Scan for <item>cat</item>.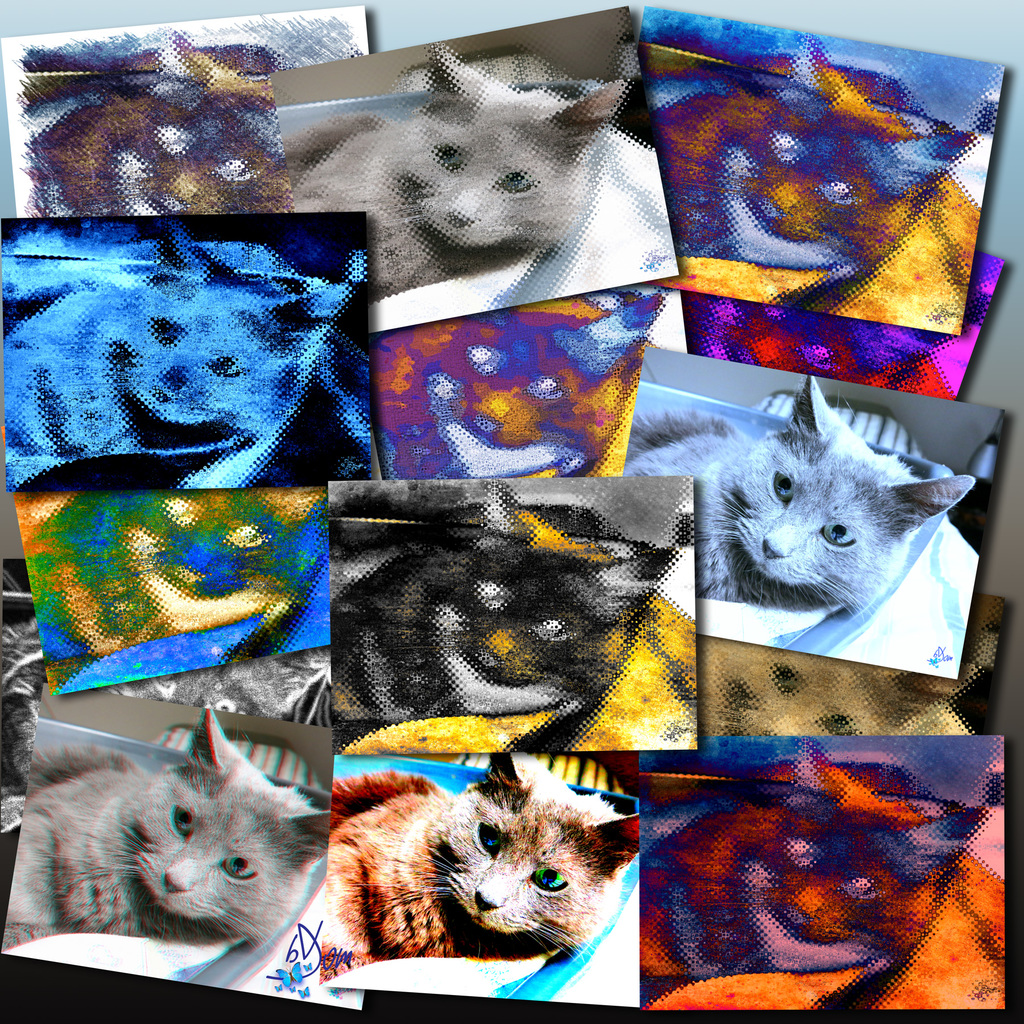
Scan result: [x1=22, y1=25, x2=278, y2=223].
